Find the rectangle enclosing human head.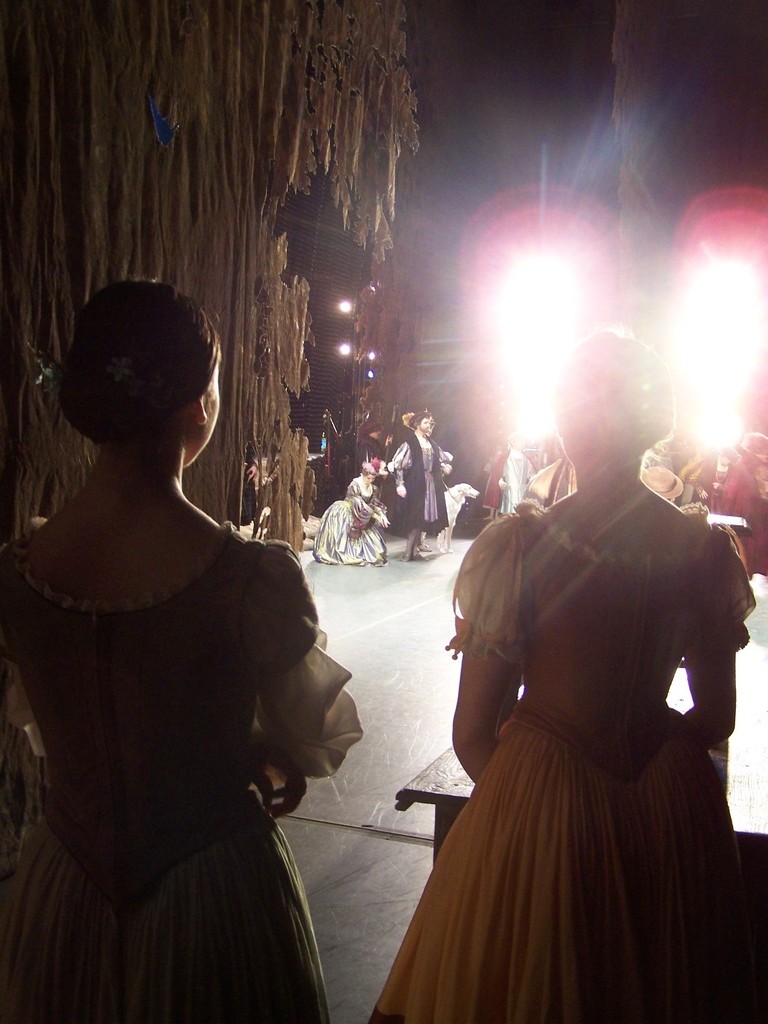
left=408, top=409, right=431, bottom=431.
